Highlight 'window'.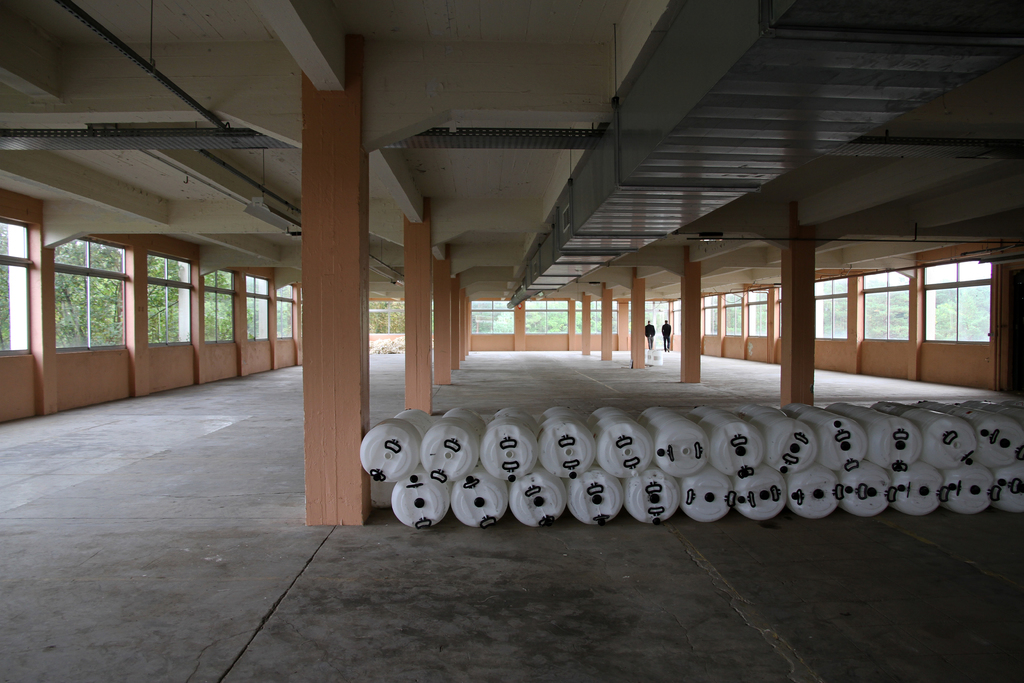
Highlighted region: 813, 277, 849, 341.
